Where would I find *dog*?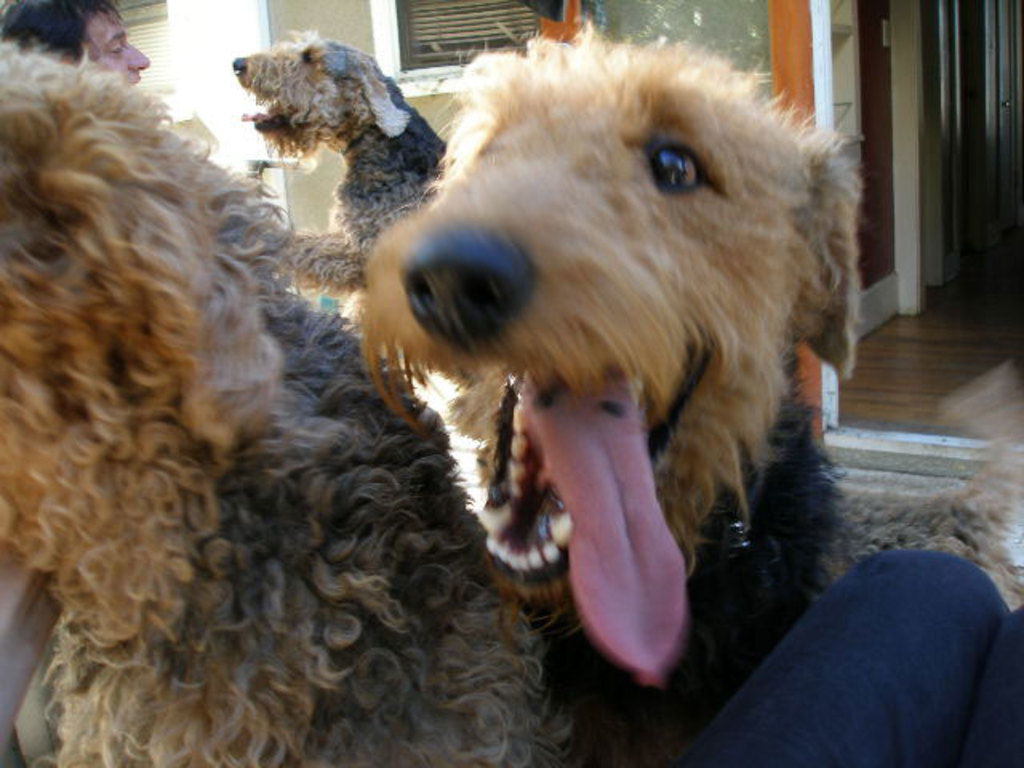
At <box>0,40,576,766</box>.
